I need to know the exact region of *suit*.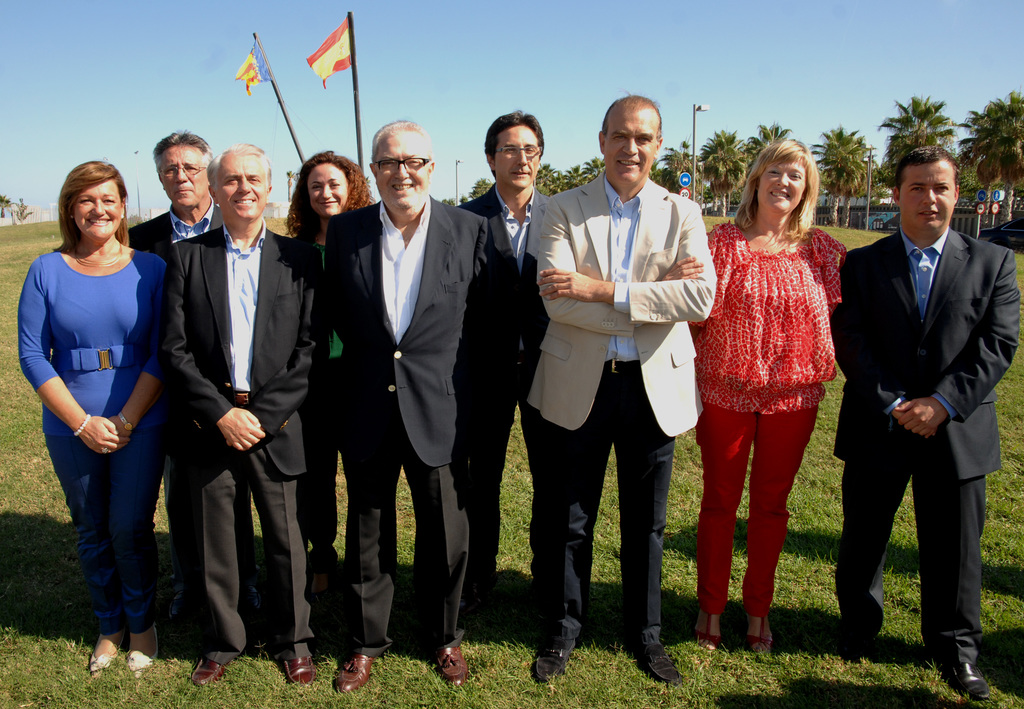
Region: crop(329, 199, 502, 655).
